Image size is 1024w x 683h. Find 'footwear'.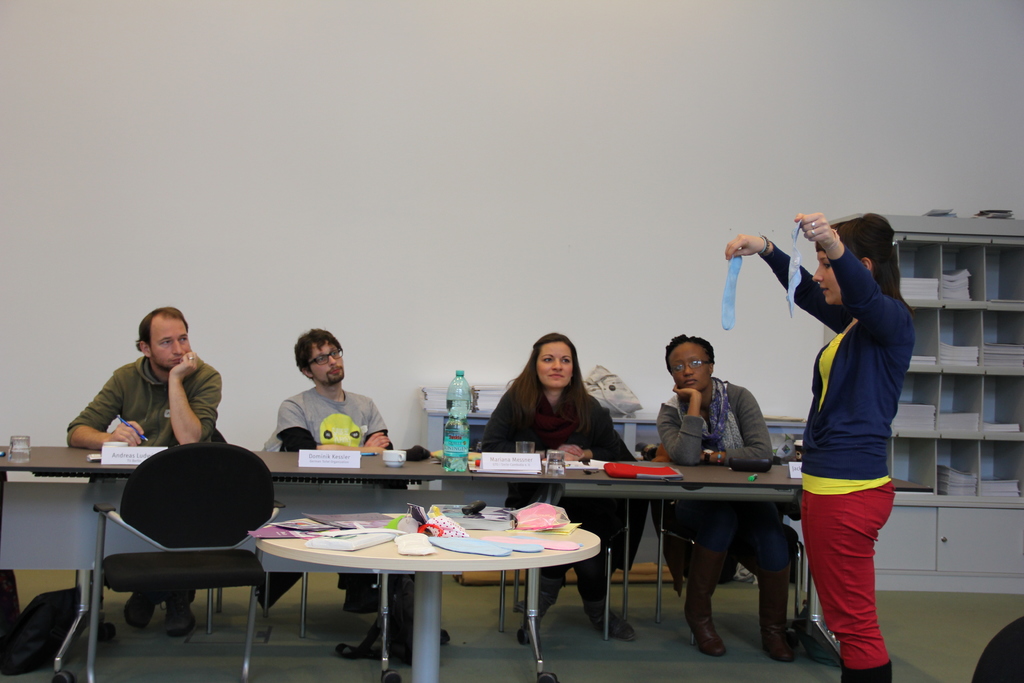
578,599,636,642.
